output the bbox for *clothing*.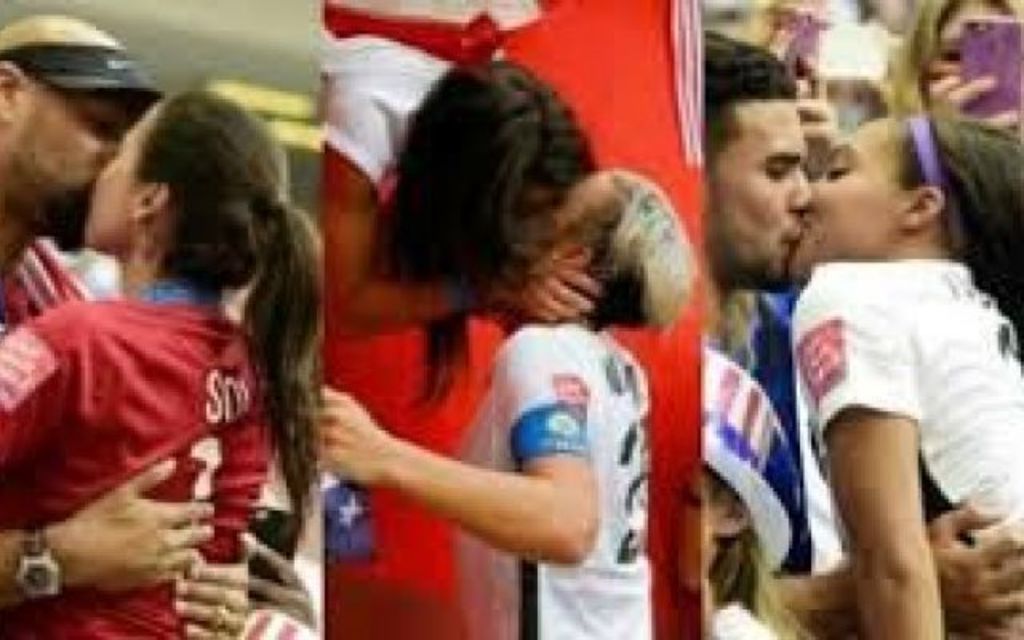
BBox(725, 322, 818, 597).
